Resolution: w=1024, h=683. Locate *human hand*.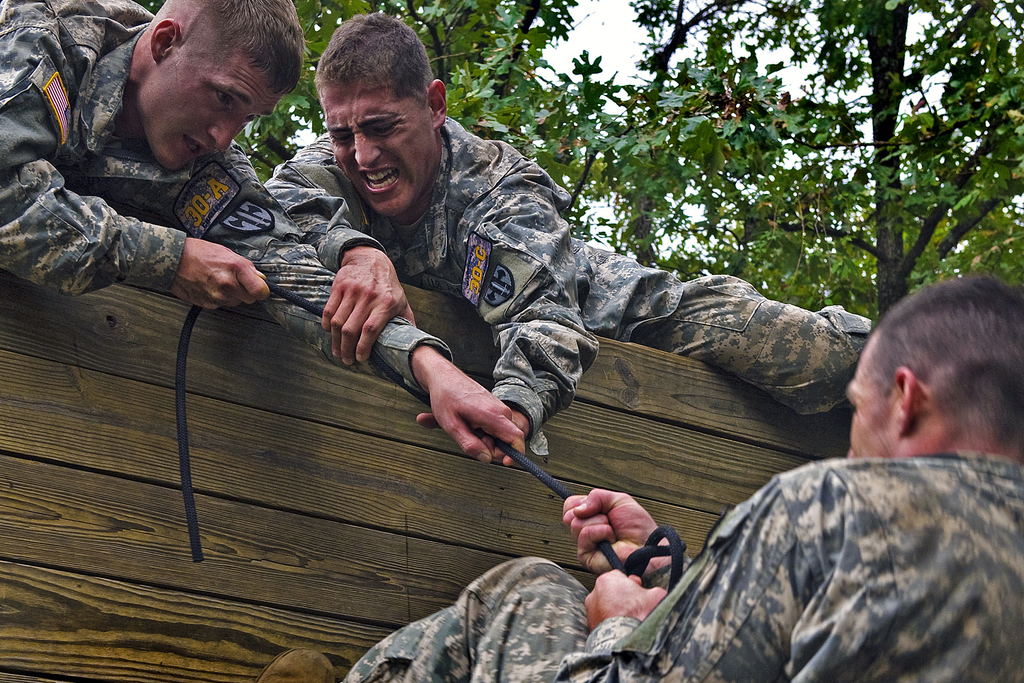
bbox=(317, 253, 418, 368).
